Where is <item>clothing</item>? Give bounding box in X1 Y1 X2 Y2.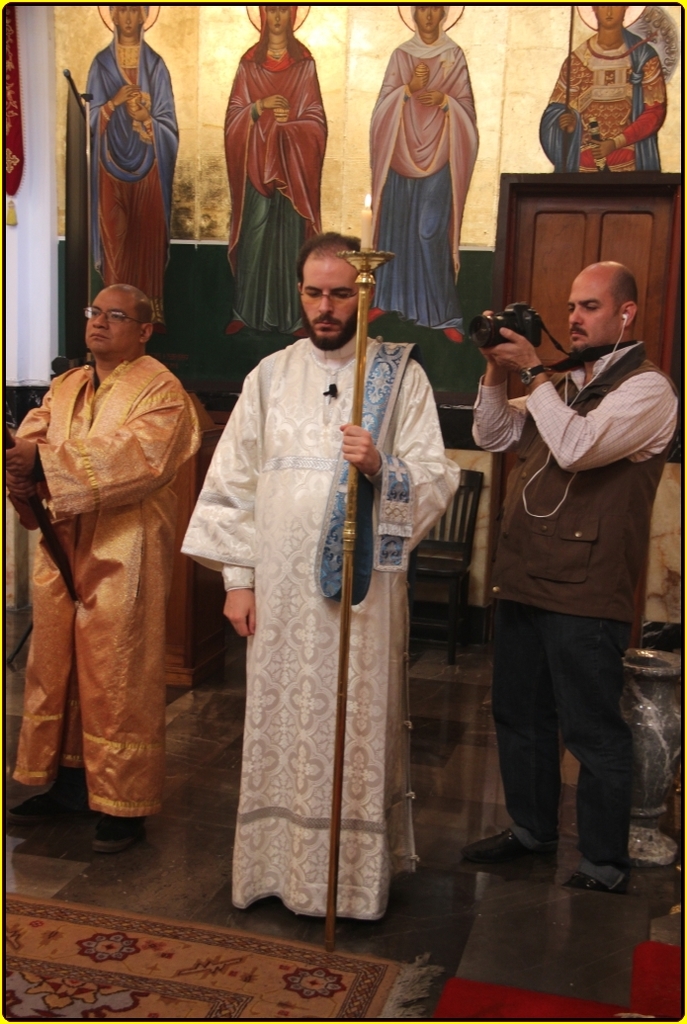
86 5 180 329.
